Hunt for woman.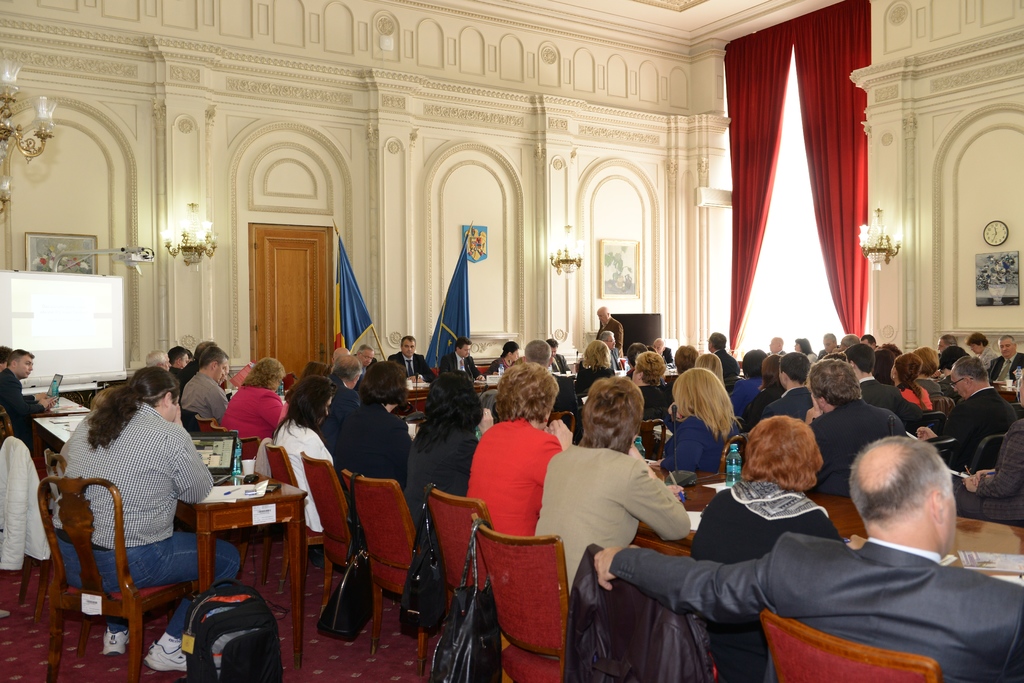
Hunted down at BBox(964, 332, 1001, 367).
